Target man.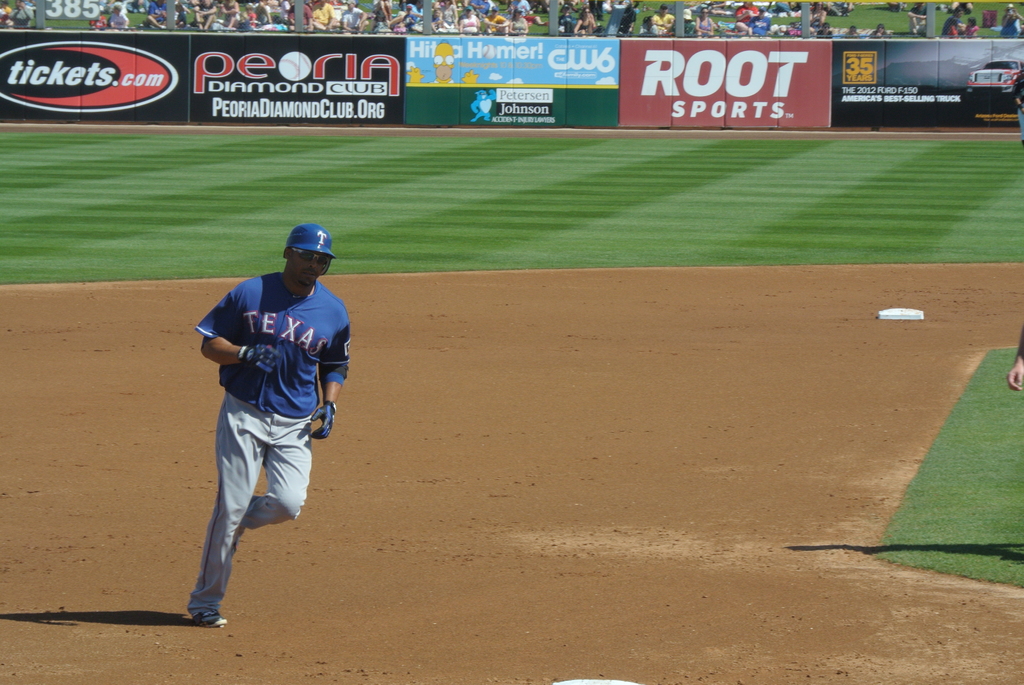
Target region: bbox=(653, 3, 675, 33).
